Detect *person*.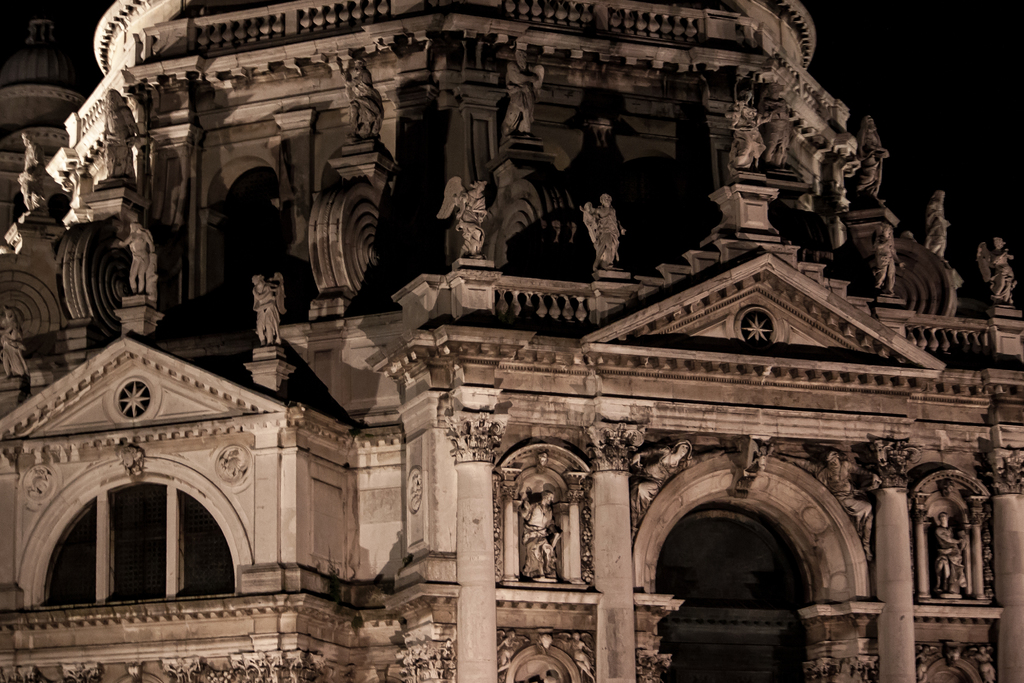
Detected at [left=111, top=208, right=158, bottom=299].
